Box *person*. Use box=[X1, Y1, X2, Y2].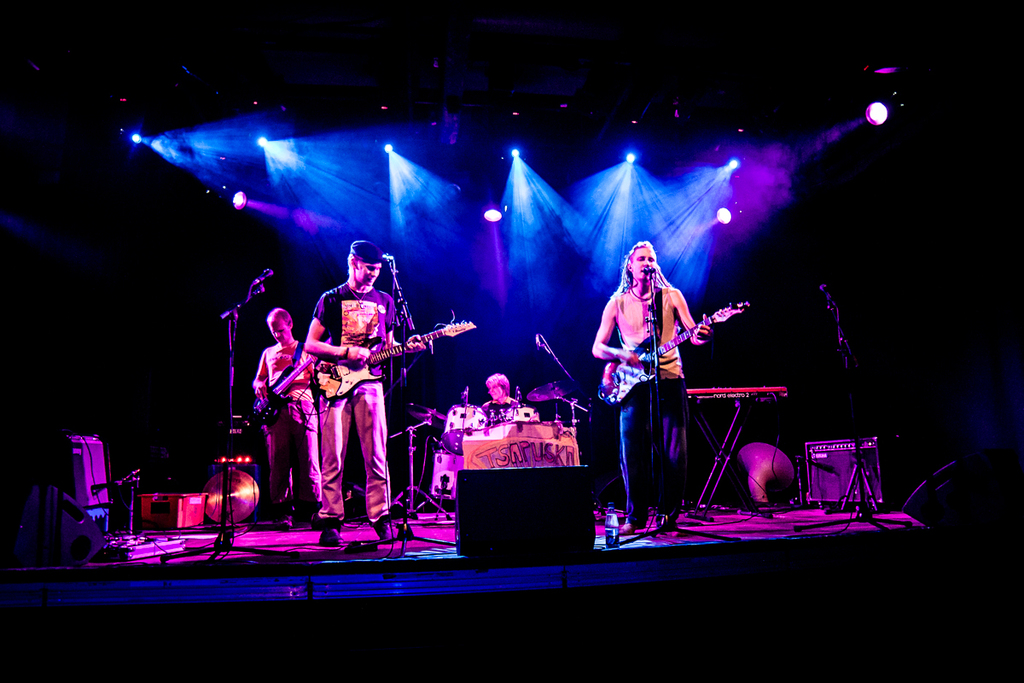
box=[247, 308, 320, 515].
